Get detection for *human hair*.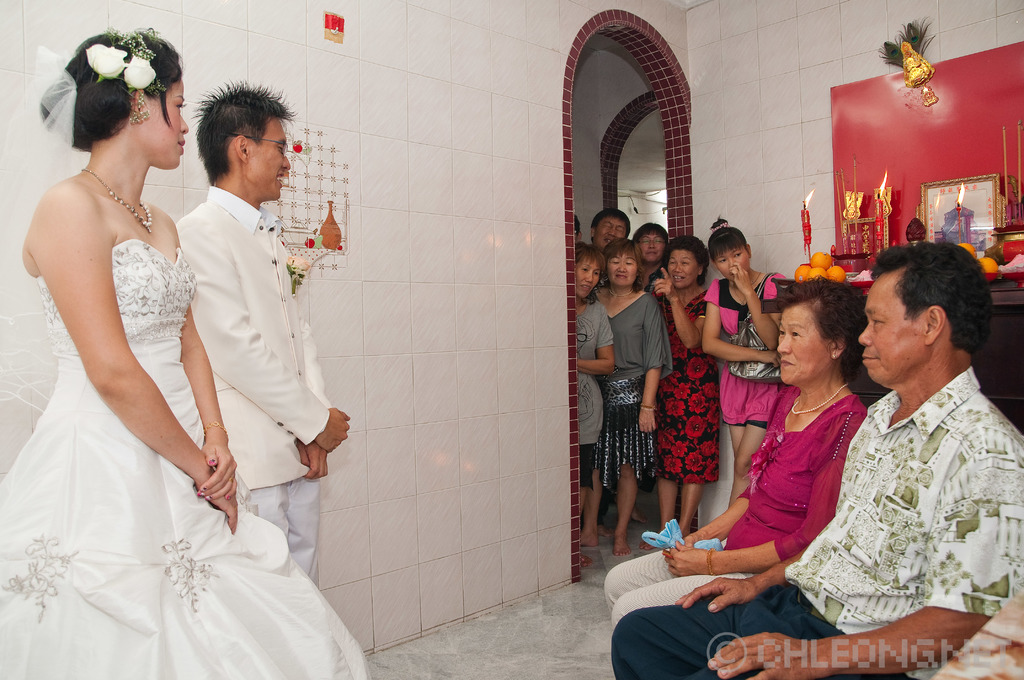
Detection: [573,244,605,281].
